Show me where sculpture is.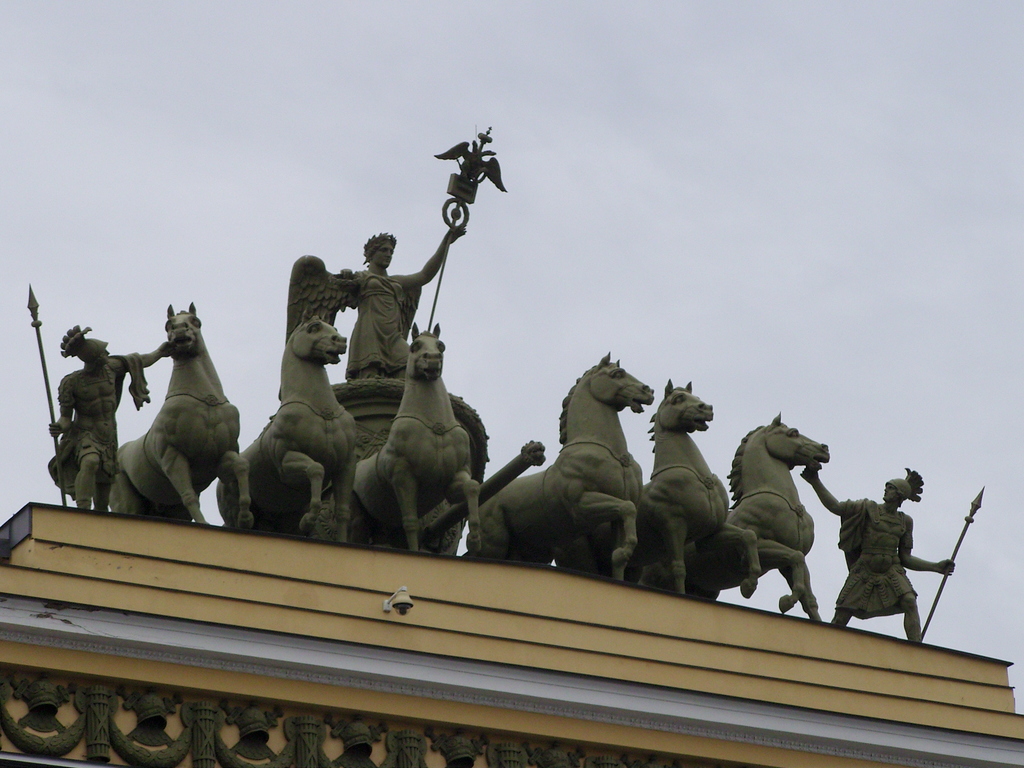
sculpture is at rect(472, 347, 664, 573).
